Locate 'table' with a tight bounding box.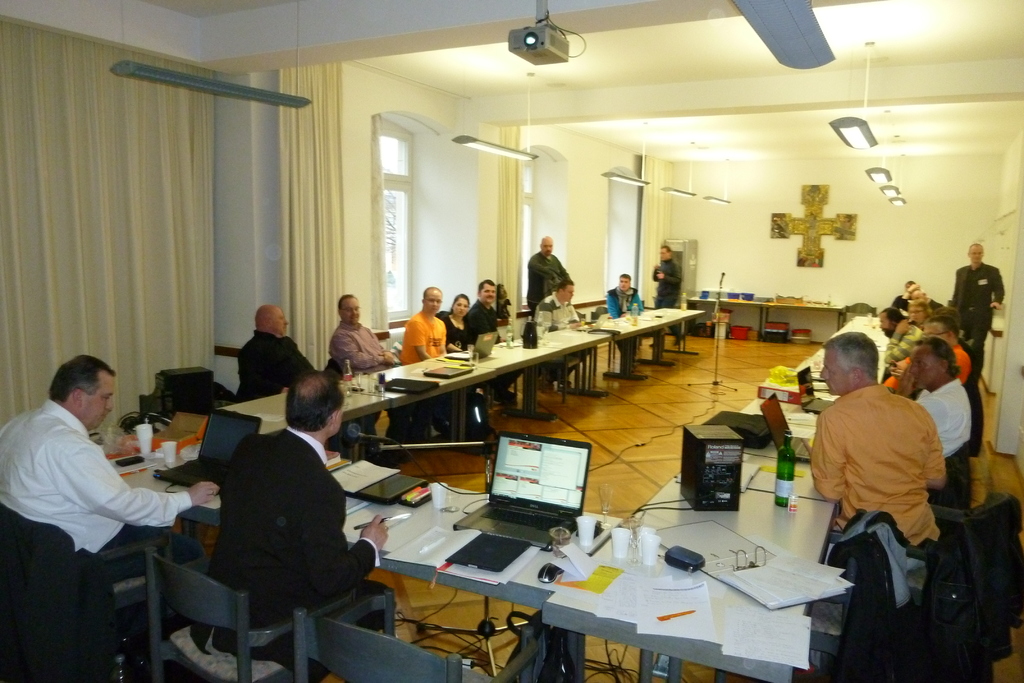
box=[539, 472, 841, 679].
